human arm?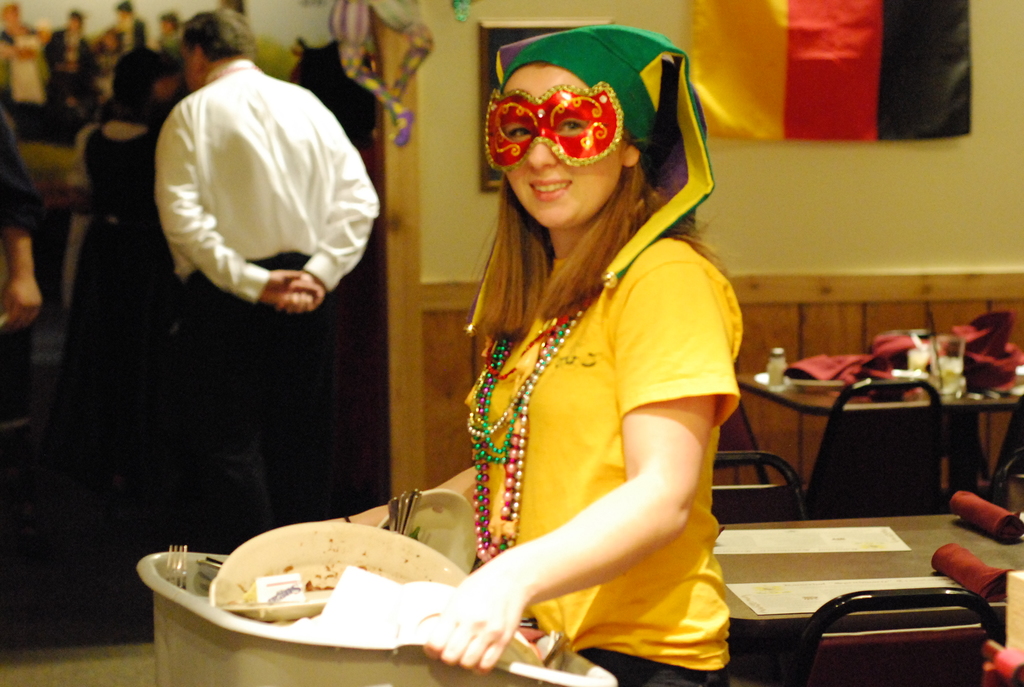
314:437:493:544
